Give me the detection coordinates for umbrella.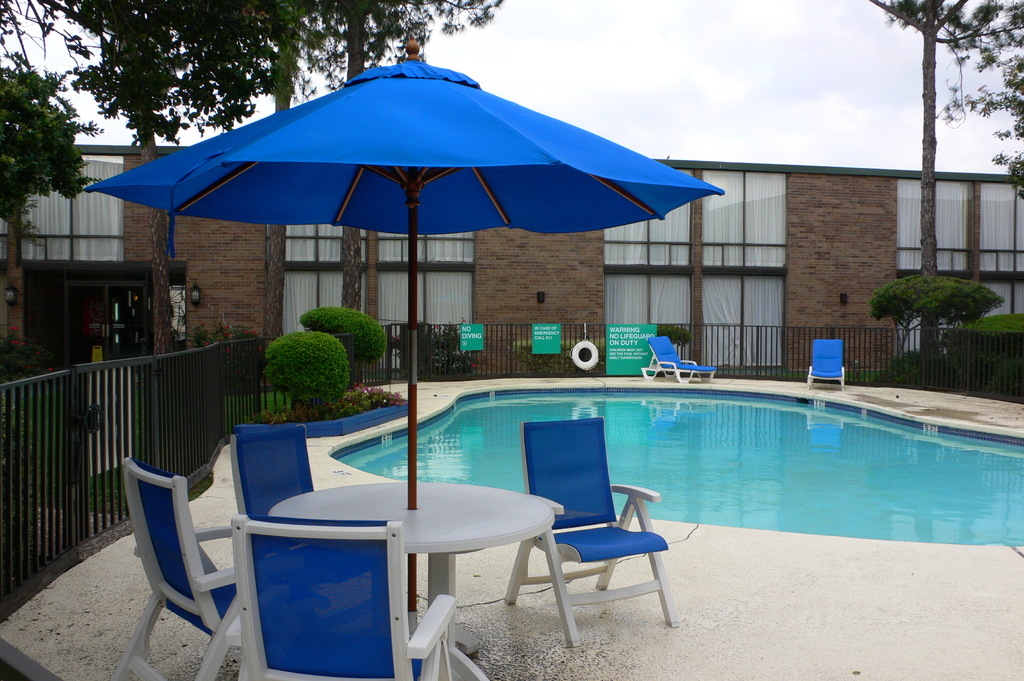
[x1=86, y1=37, x2=726, y2=636].
